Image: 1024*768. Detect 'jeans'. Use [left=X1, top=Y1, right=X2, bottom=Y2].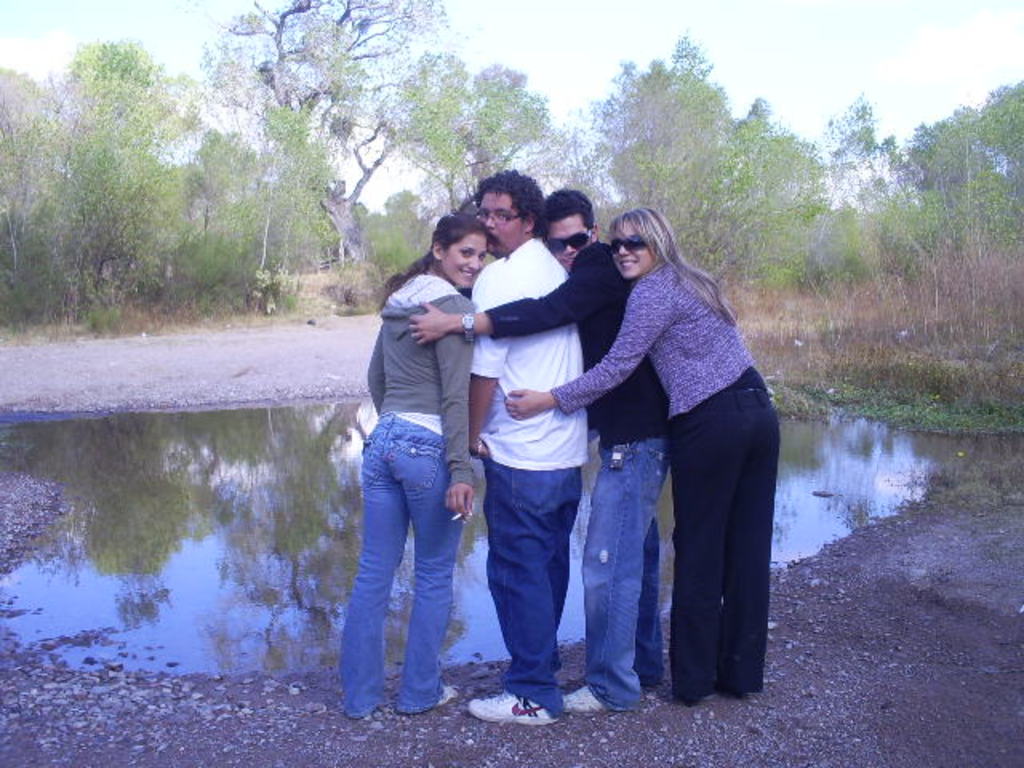
[left=474, top=458, right=581, bottom=715].
